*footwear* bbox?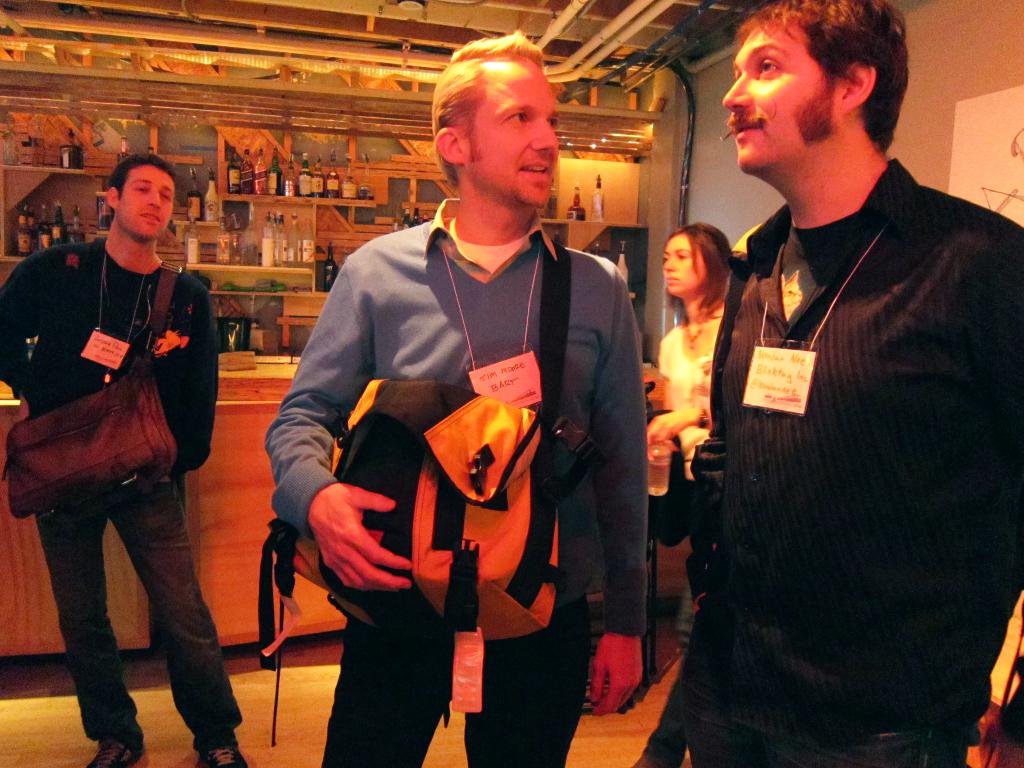
detection(197, 739, 252, 767)
